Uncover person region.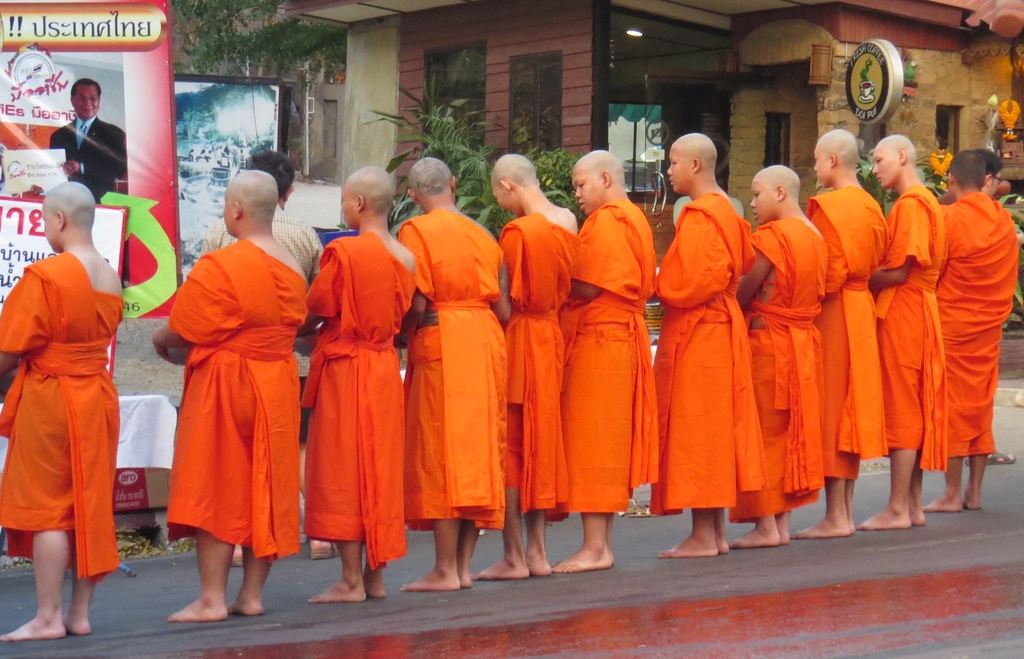
Uncovered: (x1=556, y1=148, x2=657, y2=582).
